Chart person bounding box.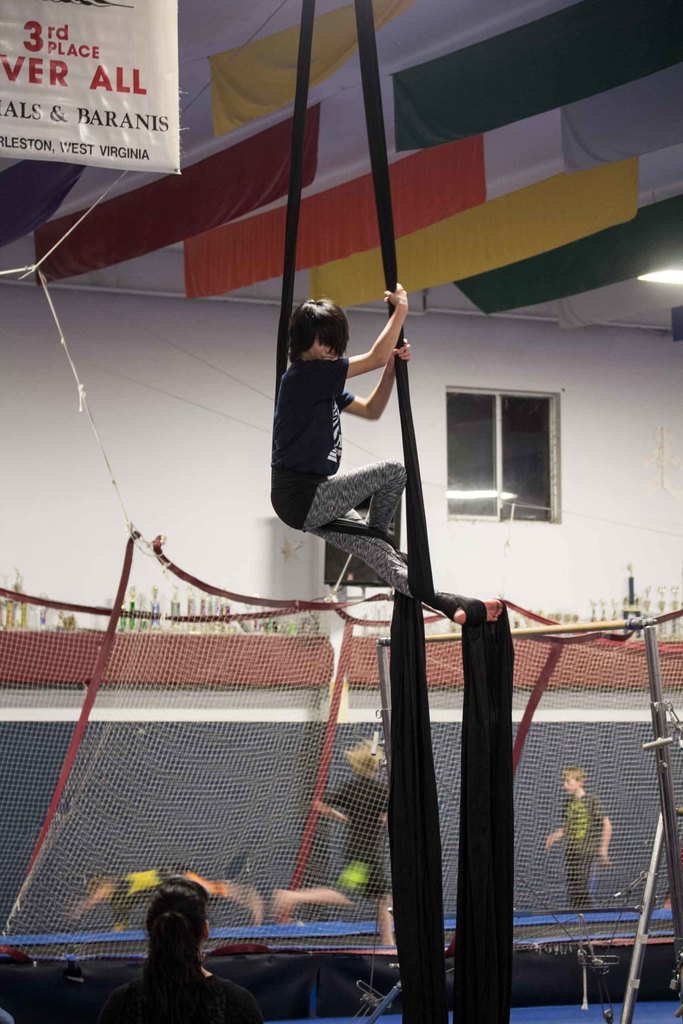
Charted: bbox(272, 283, 400, 596).
